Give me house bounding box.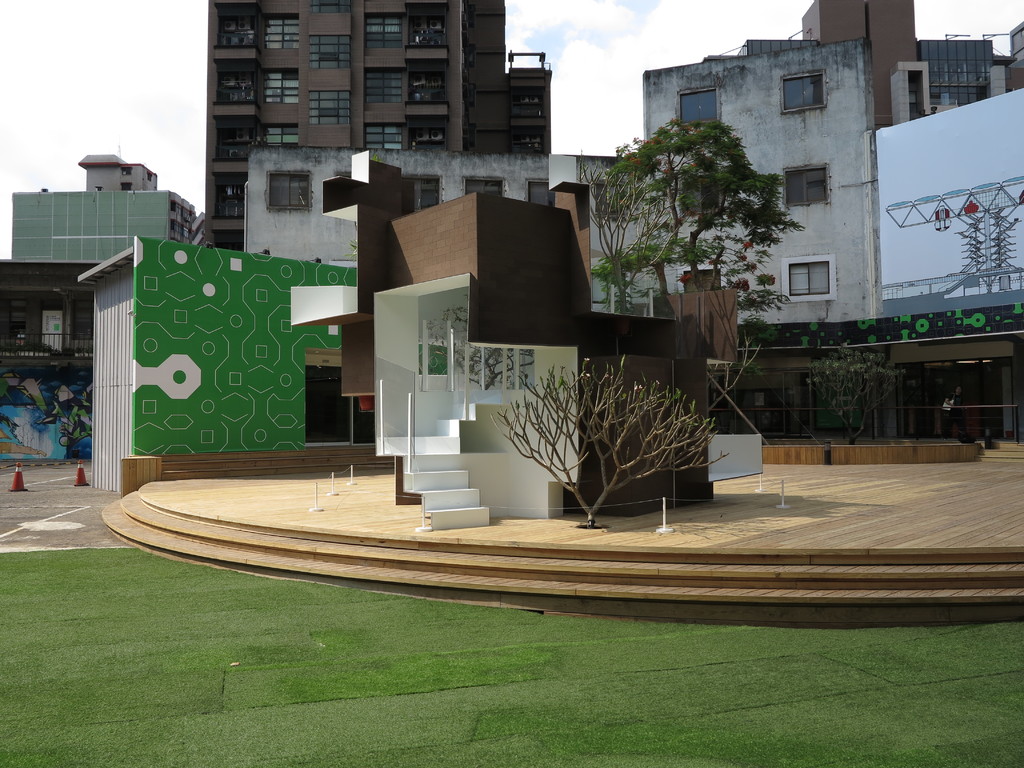
638/40/881/330.
